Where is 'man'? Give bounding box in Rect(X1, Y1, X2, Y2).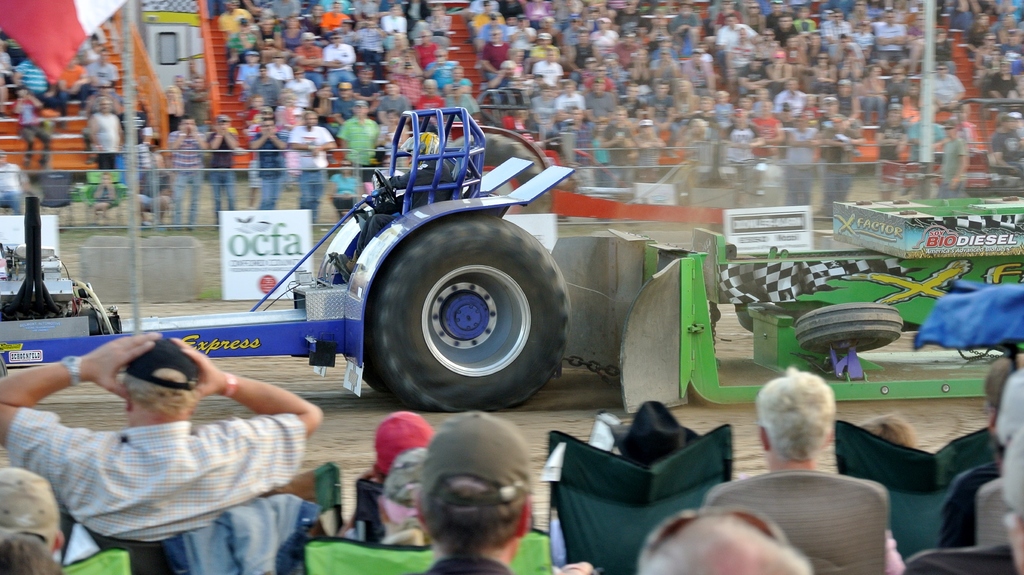
Rect(243, 103, 288, 211).
